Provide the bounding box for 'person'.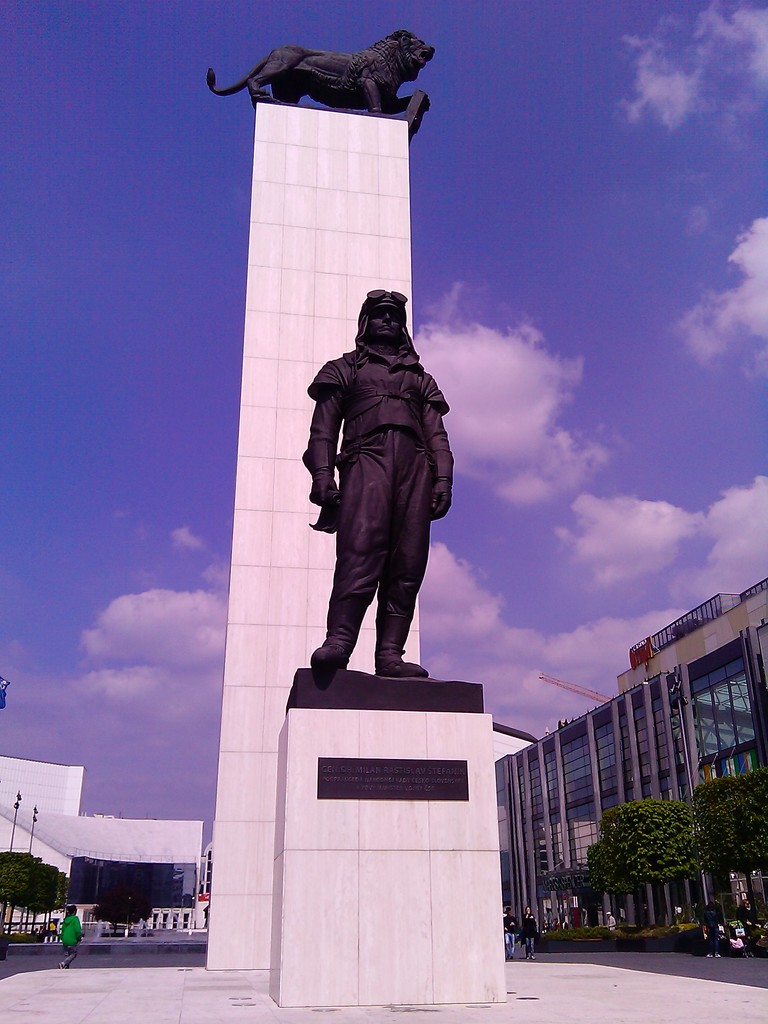
select_region(503, 903, 517, 961).
